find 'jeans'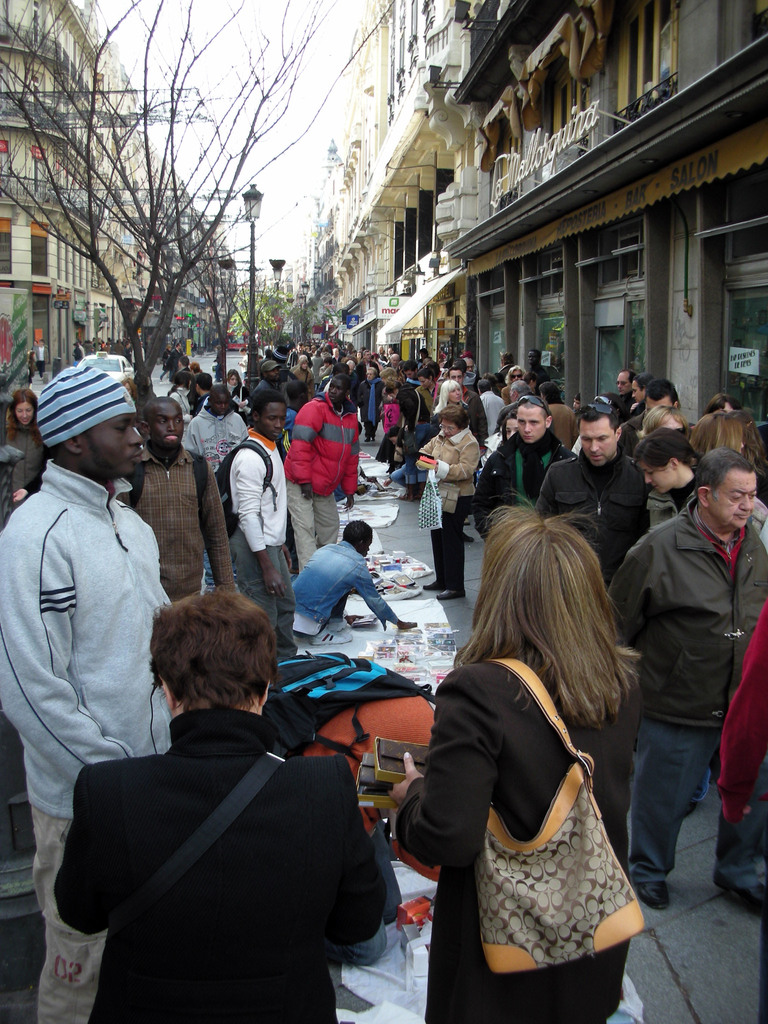
x1=405, y1=471, x2=429, y2=488
